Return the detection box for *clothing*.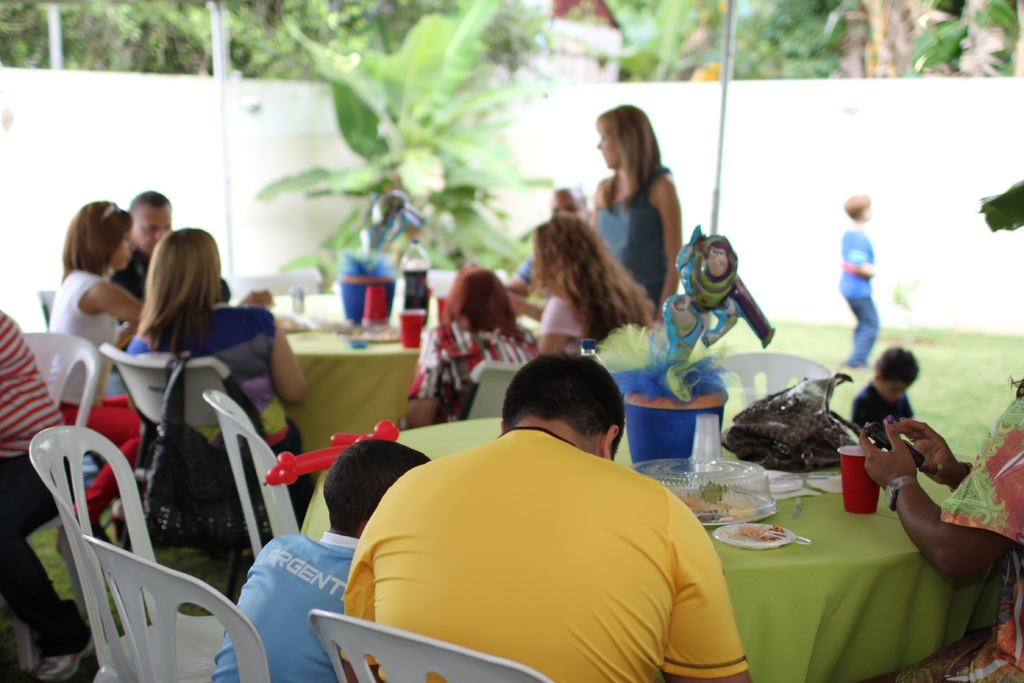
{"left": 339, "top": 412, "right": 743, "bottom": 672}.
